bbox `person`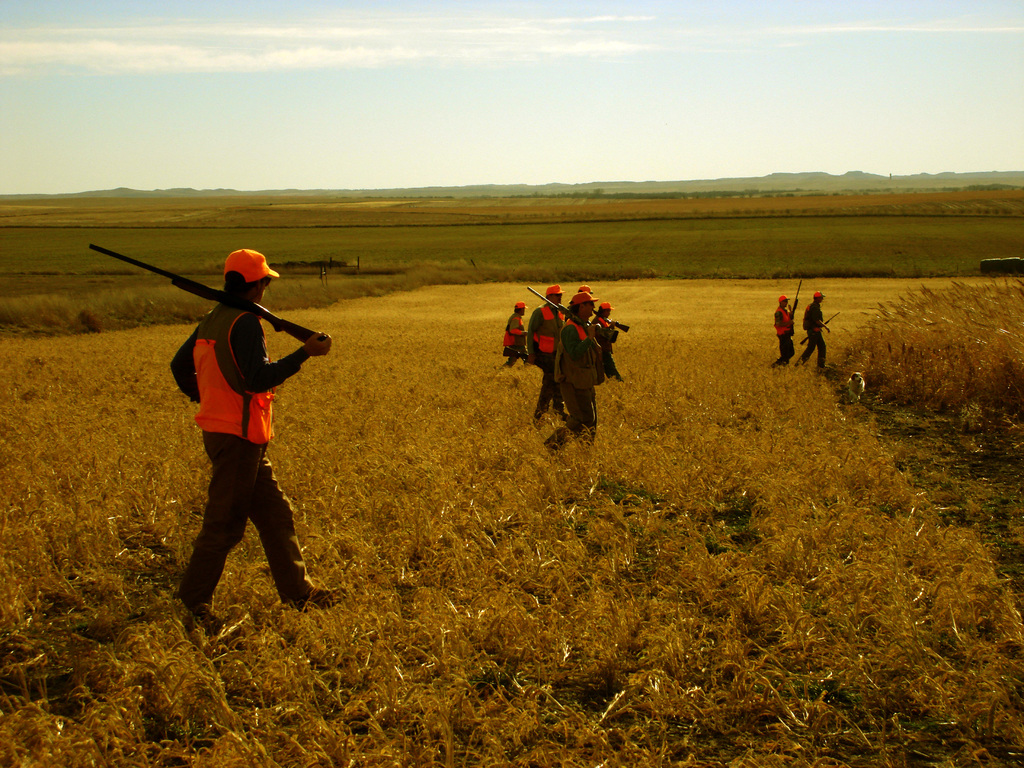
774, 296, 794, 369
